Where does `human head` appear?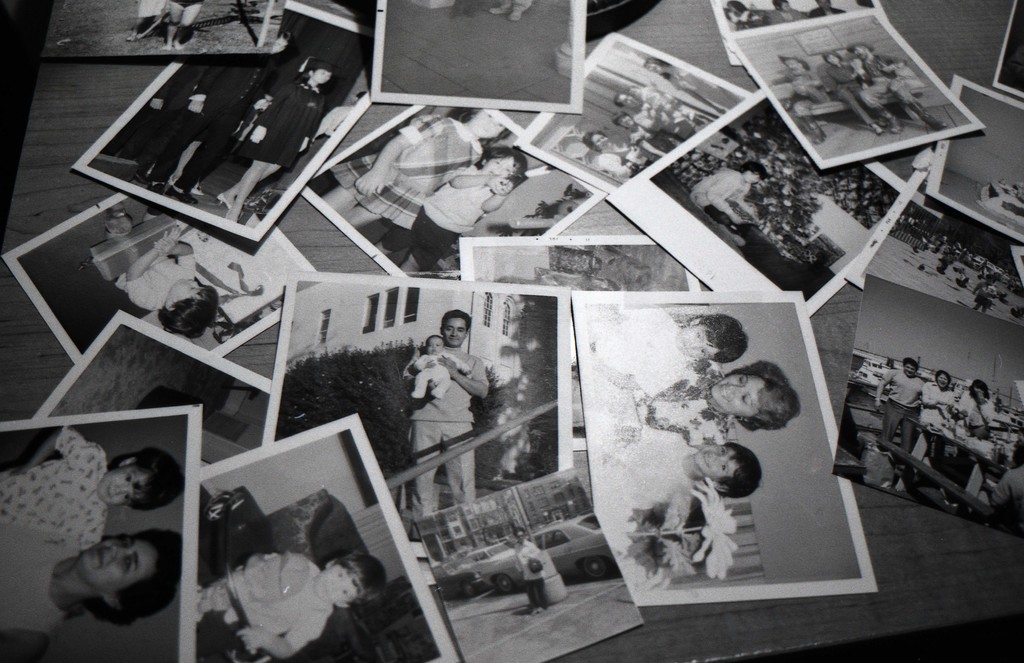
Appears at BBox(616, 94, 636, 111).
